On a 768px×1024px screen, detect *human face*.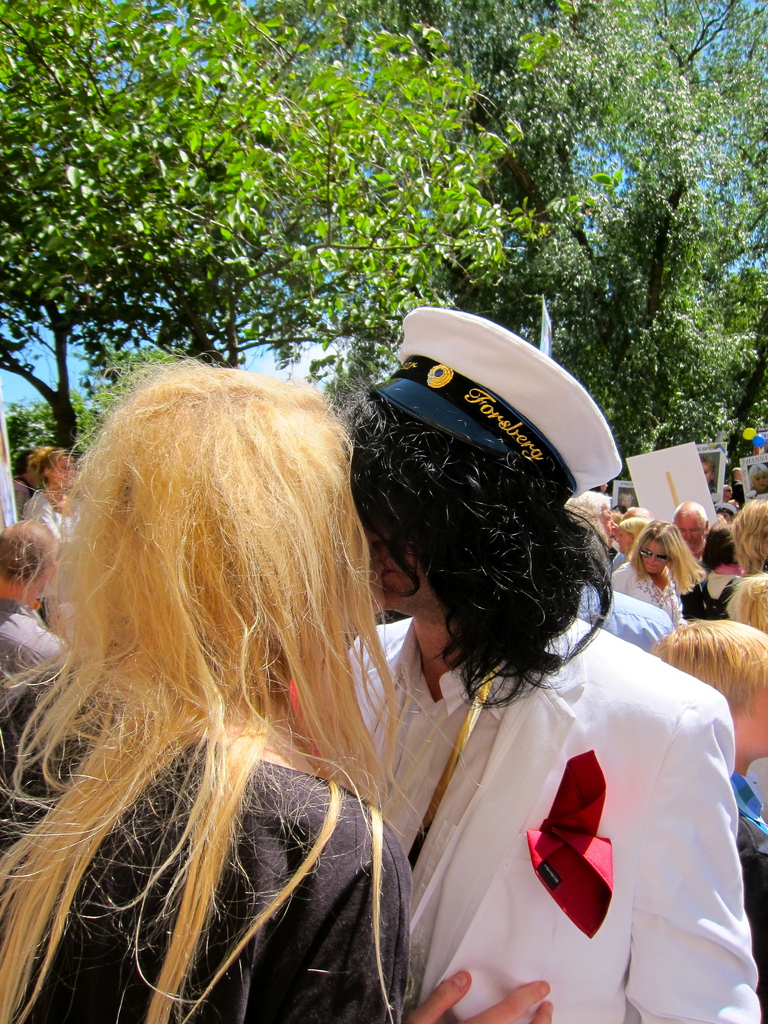
crop(639, 542, 666, 570).
